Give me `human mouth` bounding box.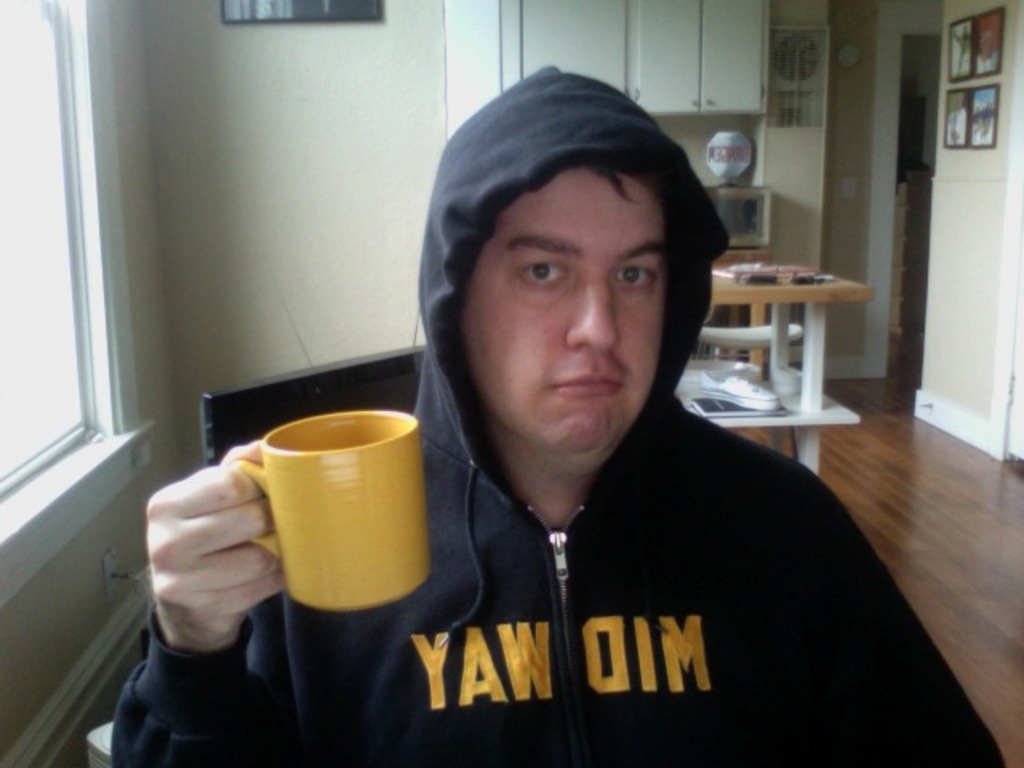
region(555, 373, 622, 397).
